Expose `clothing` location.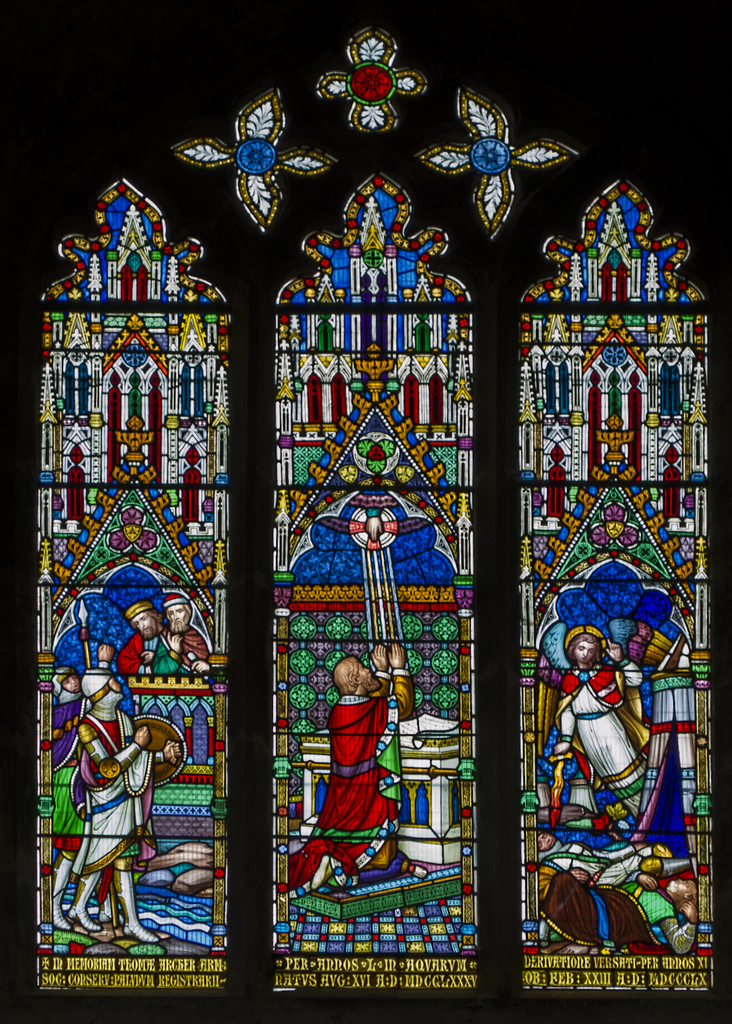
Exposed at {"left": 114, "top": 629, "right": 163, "bottom": 673}.
